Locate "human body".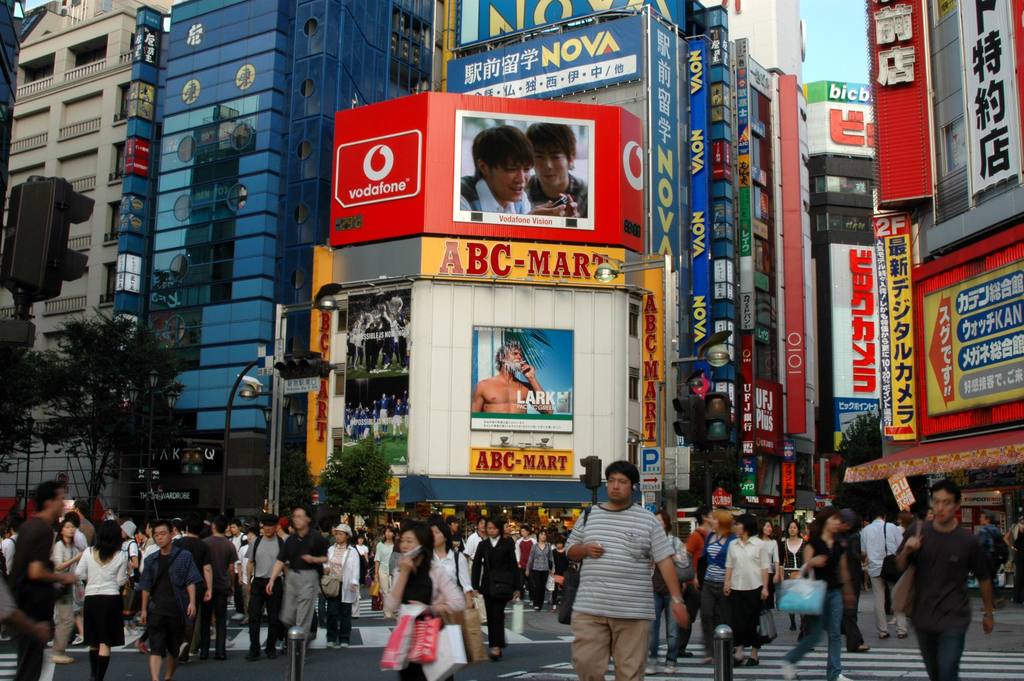
Bounding box: bbox(17, 516, 68, 675).
